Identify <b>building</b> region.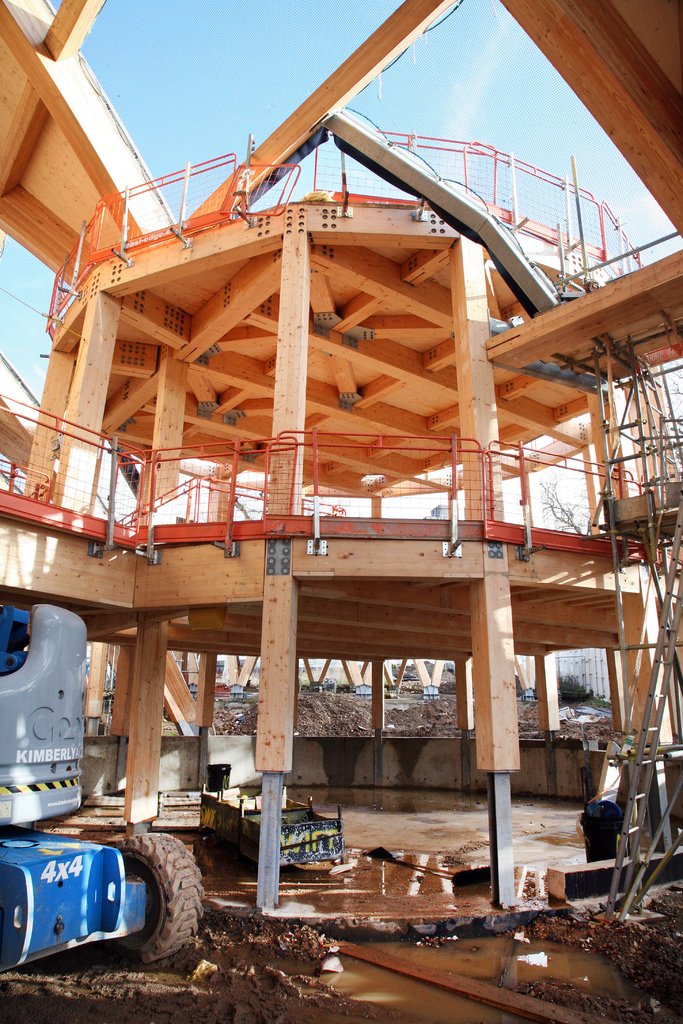
Region: <region>0, 0, 682, 944</region>.
